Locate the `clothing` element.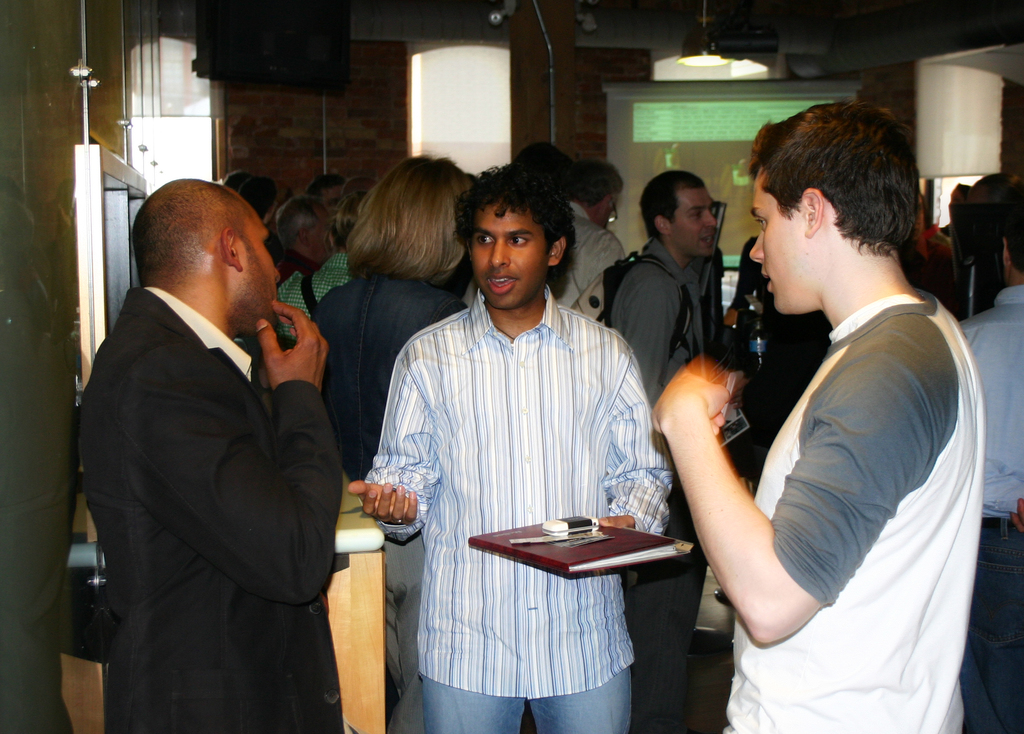
Element bbox: x1=353 y1=243 x2=703 y2=726.
